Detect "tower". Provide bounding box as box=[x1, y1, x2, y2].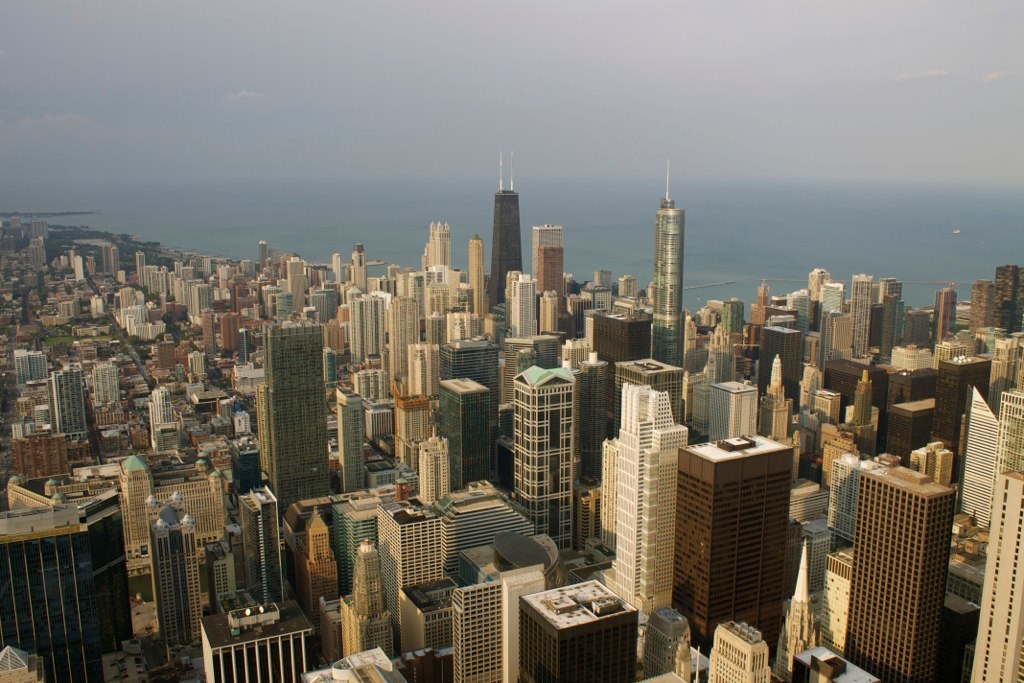
box=[490, 149, 524, 311].
